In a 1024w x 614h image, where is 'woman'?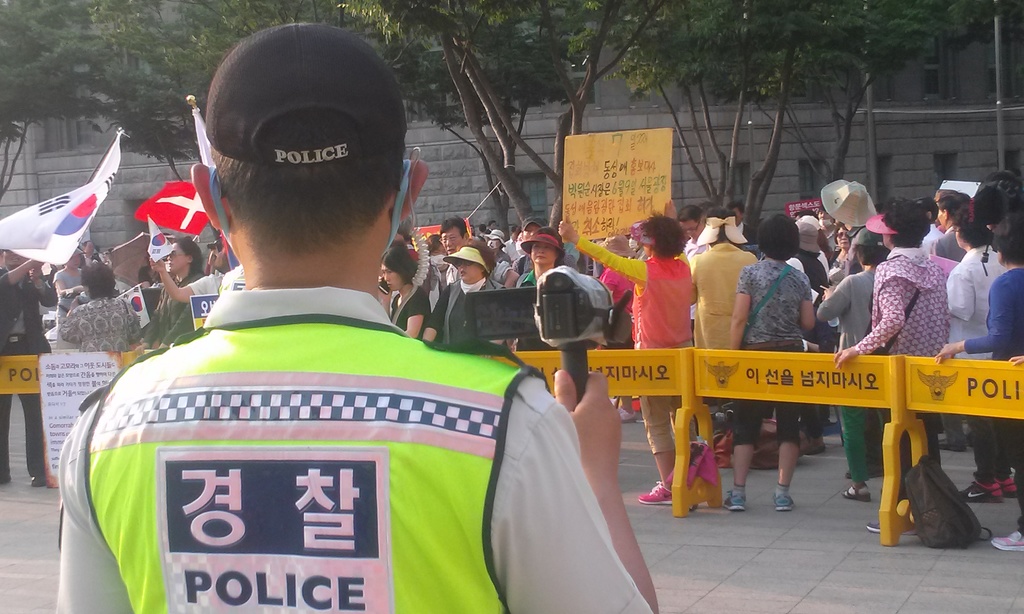
<box>941,198,1019,507</box>.
